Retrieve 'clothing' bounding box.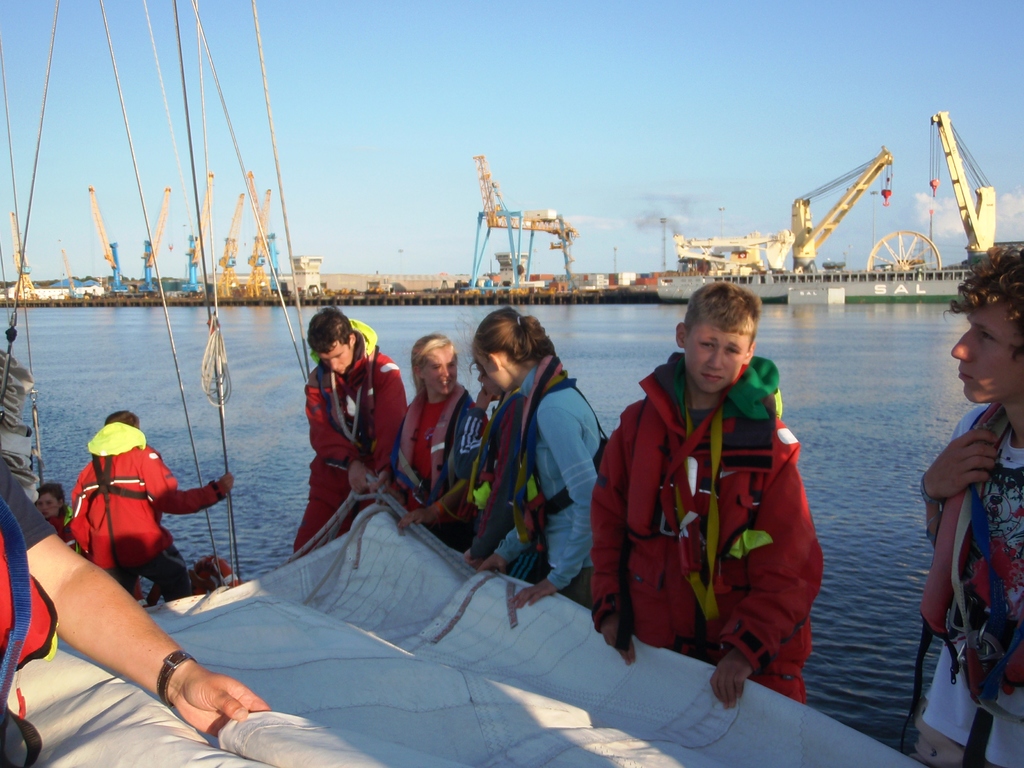
Bounding box: select_region(911, 406, 1023, 767).
